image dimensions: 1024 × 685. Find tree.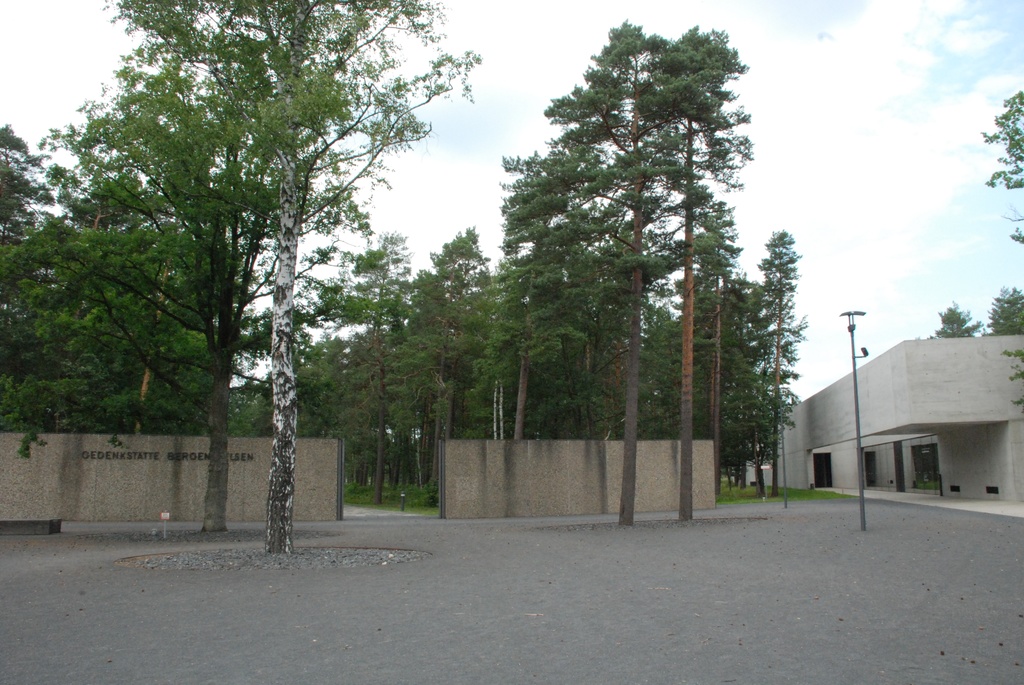
pyautogui.locateOnScreen(924, 297, 980, 342).
